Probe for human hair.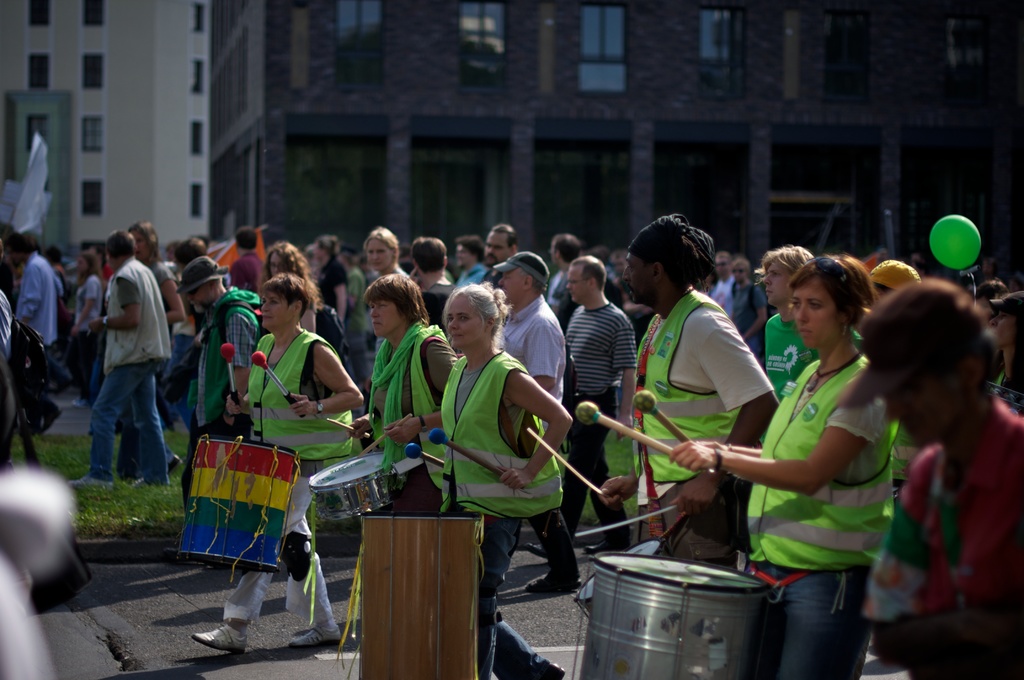
Probe result: (left=255, top=271, right=319, bottom=332).
